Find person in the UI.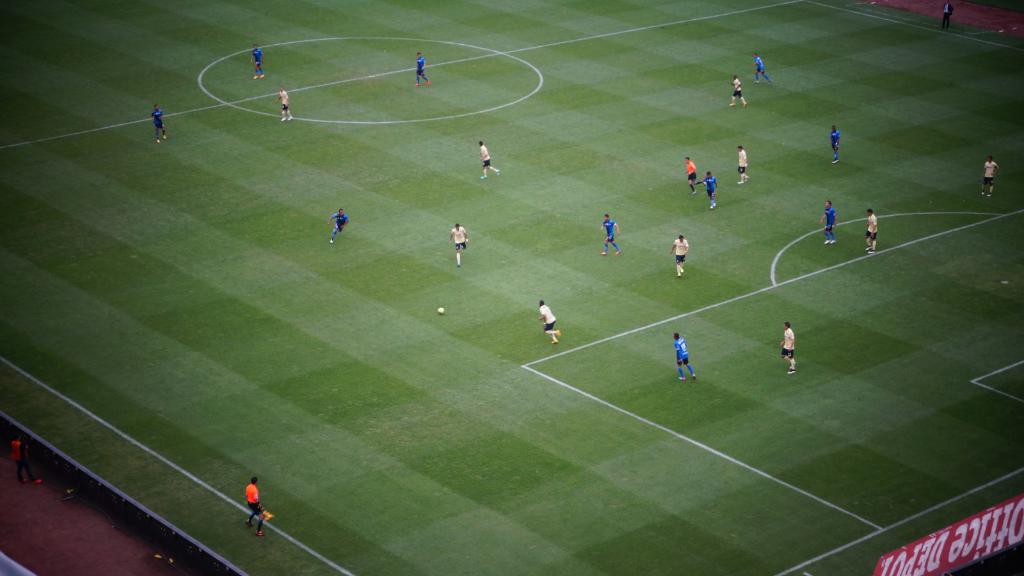
UI element at (x1=866, y1=209, x2=880, y2=256).
